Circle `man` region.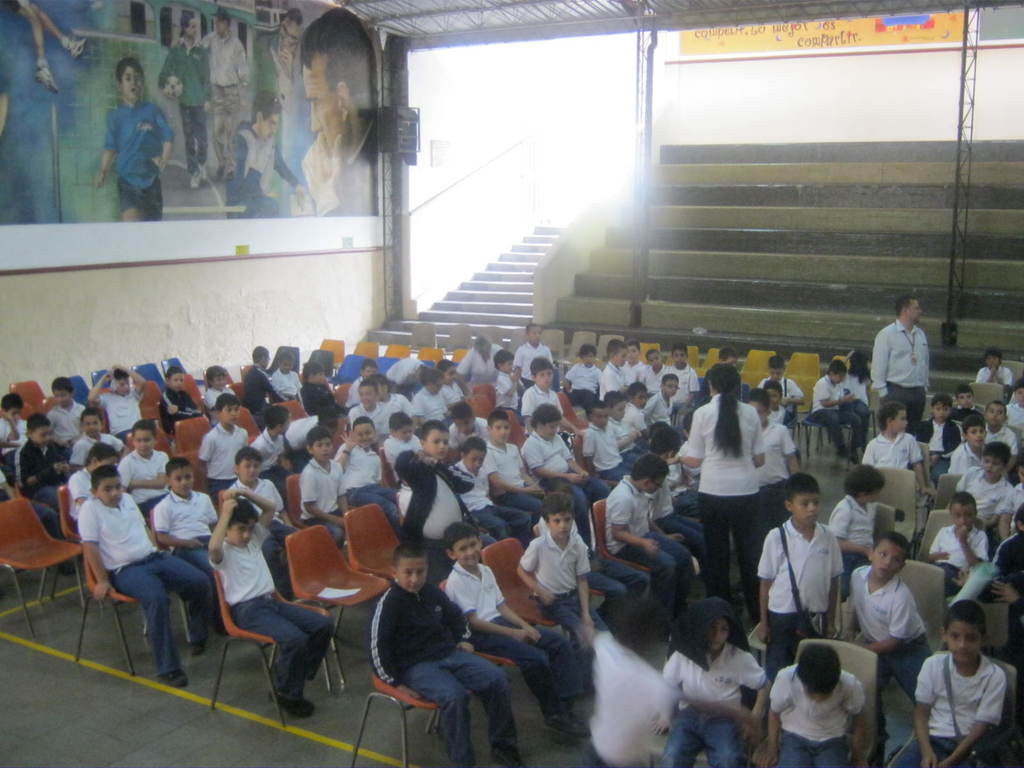
Region: [221, 510, 351, 745].
